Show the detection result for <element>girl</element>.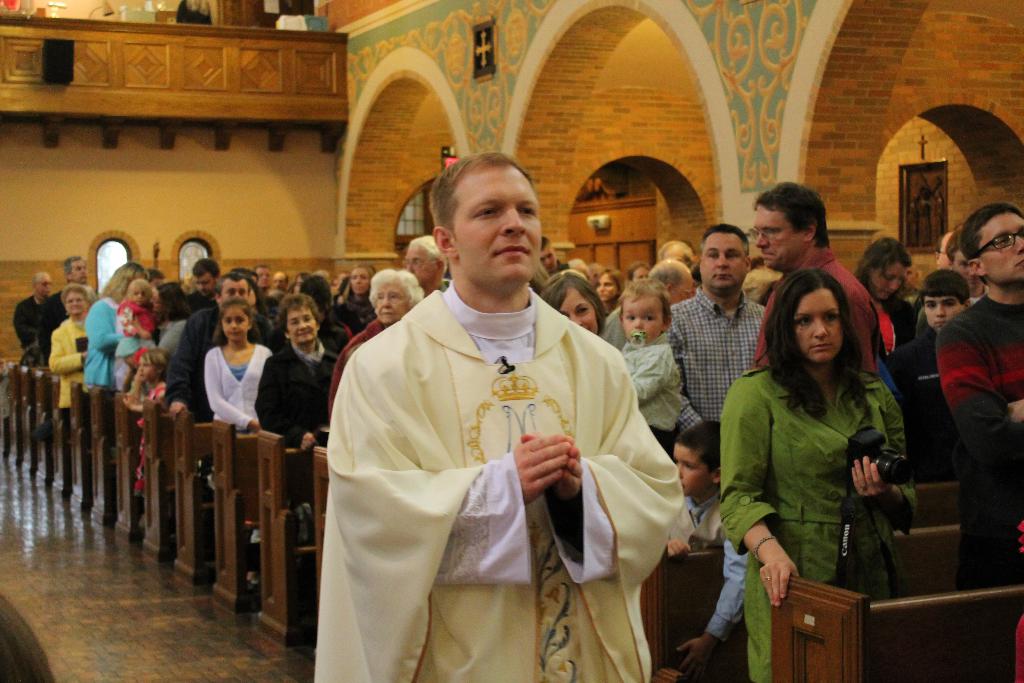
694/260/929/682.
